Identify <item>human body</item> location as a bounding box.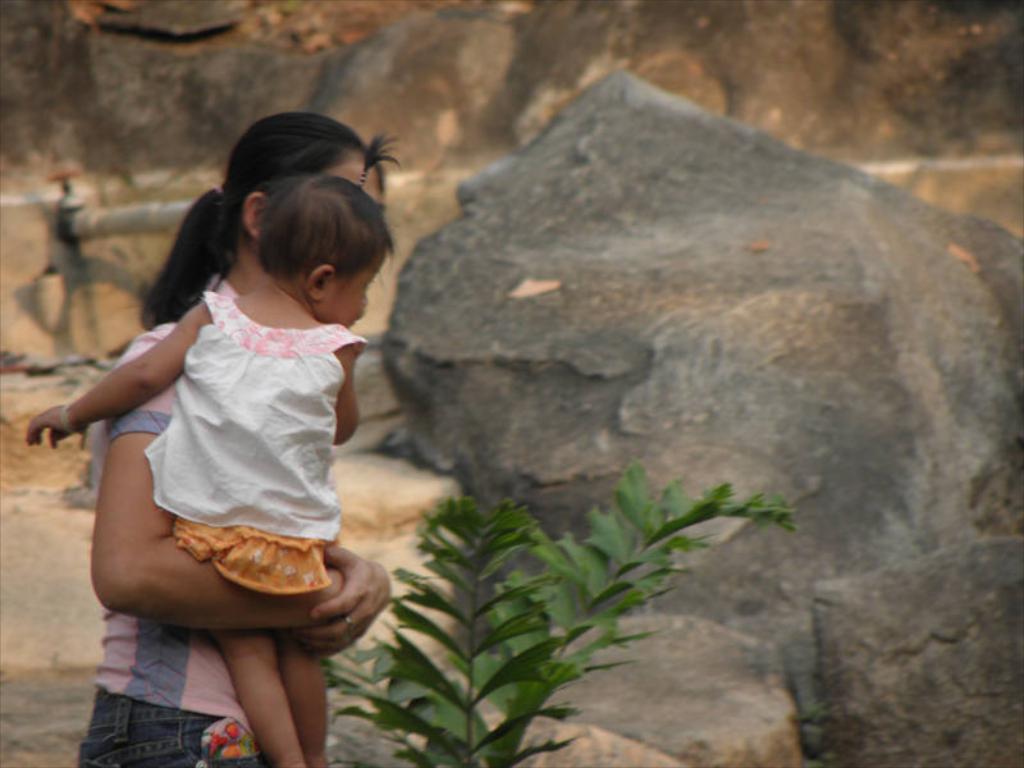
(24,136,378,759).
